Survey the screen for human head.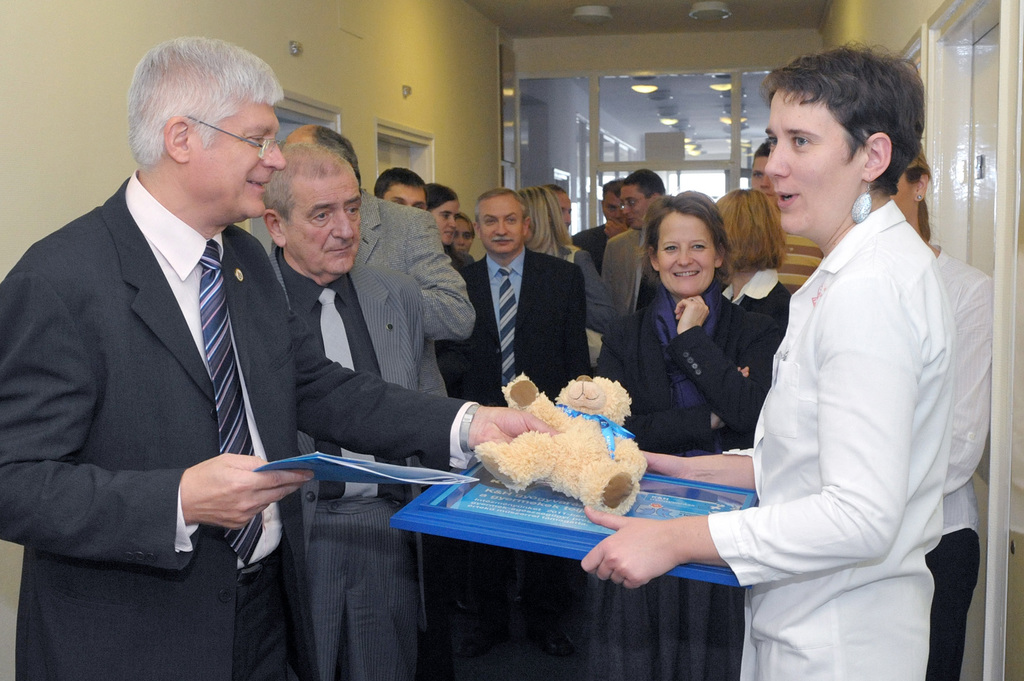
Survey found: 618,170,670,230.
